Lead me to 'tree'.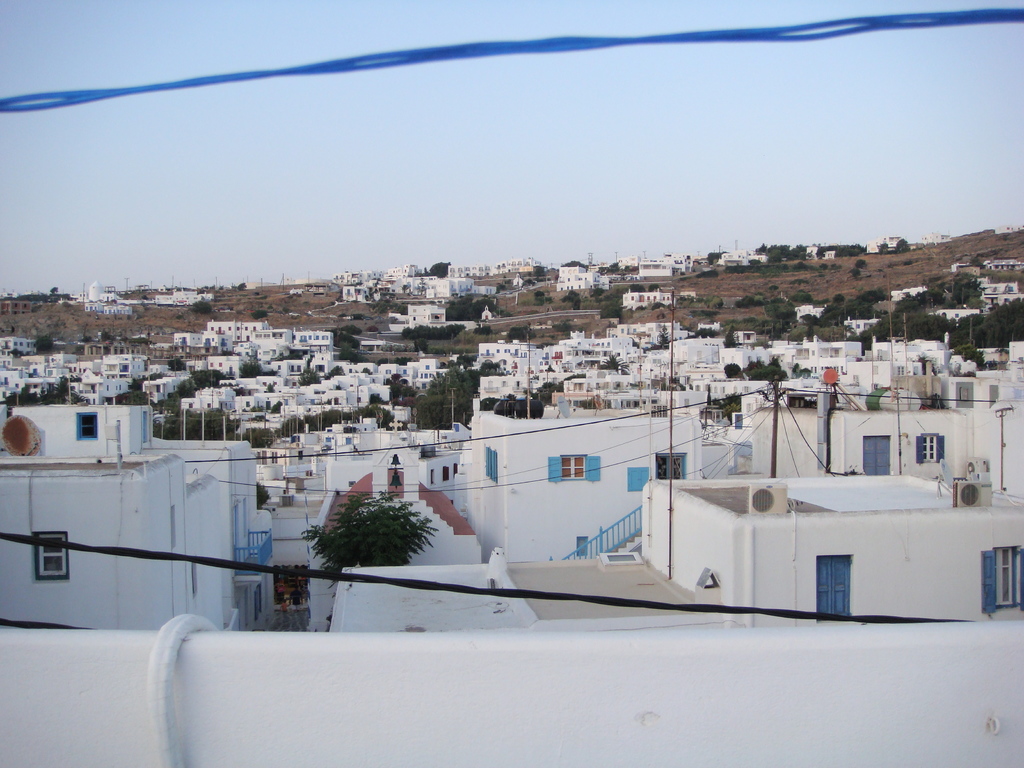
Lead to <region>31, 331, 56, 355</region>.
